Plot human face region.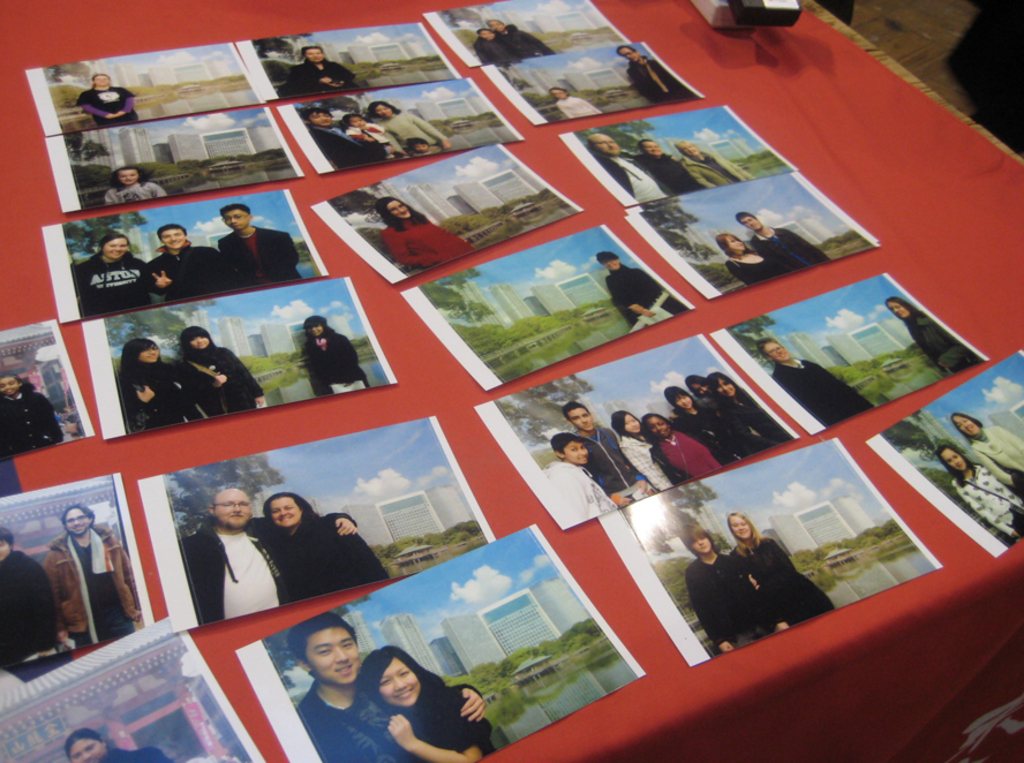
Plotted at box(730, 239, 744, 252).
